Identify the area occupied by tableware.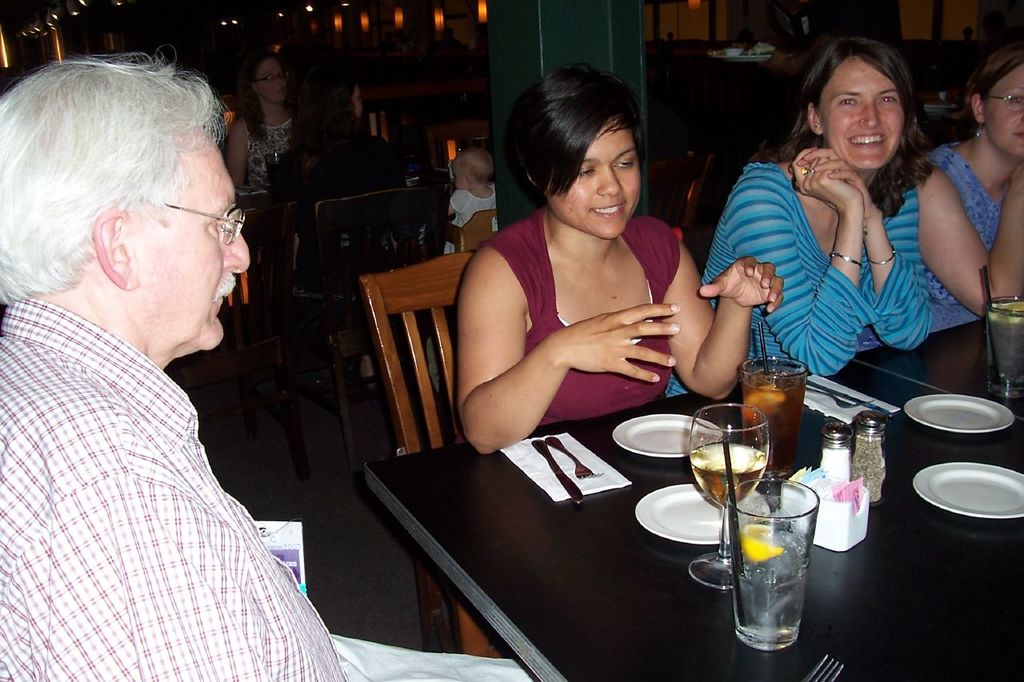
Area: bbox(988, 298, 1023, 394).
